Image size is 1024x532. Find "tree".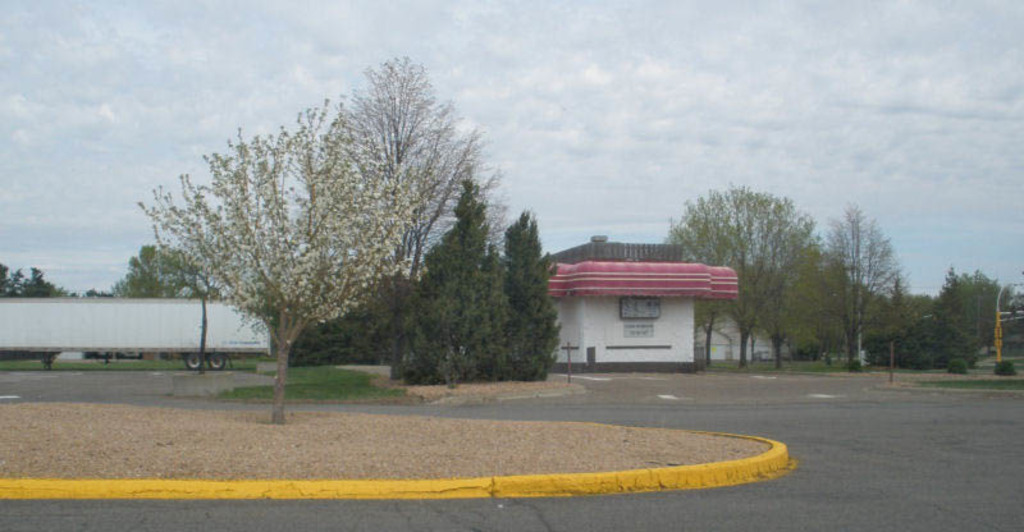
l=136, t=93, r=426, b=425.
